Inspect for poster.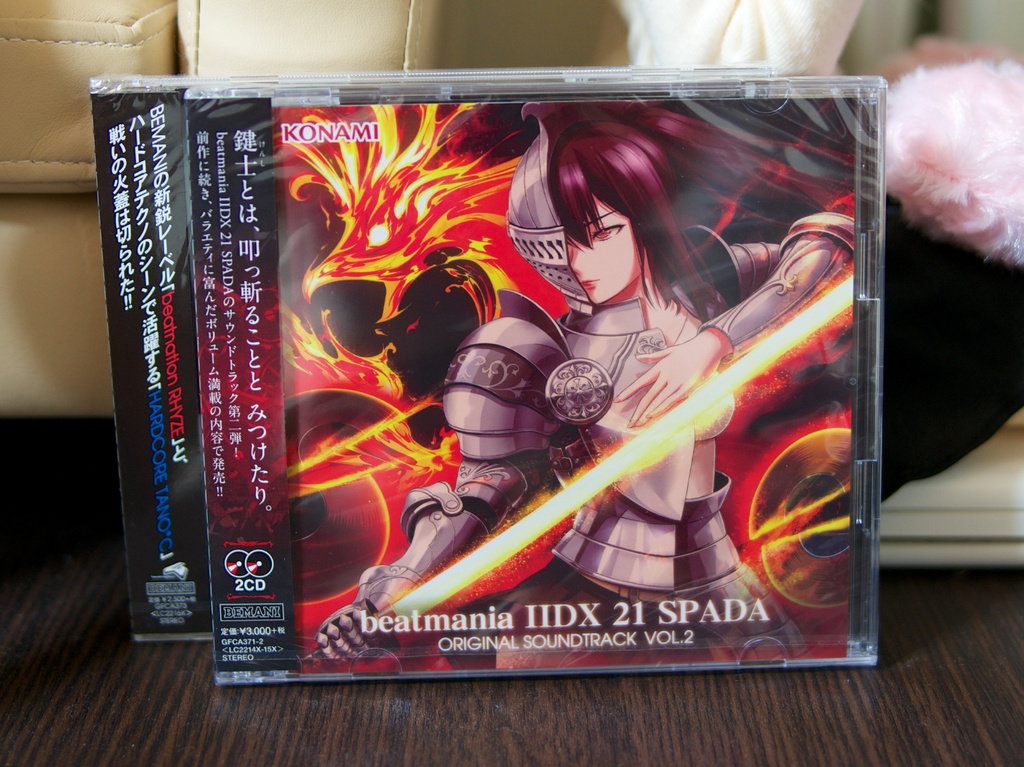
Inspection: bbox=(99, 91, 210, 631).
